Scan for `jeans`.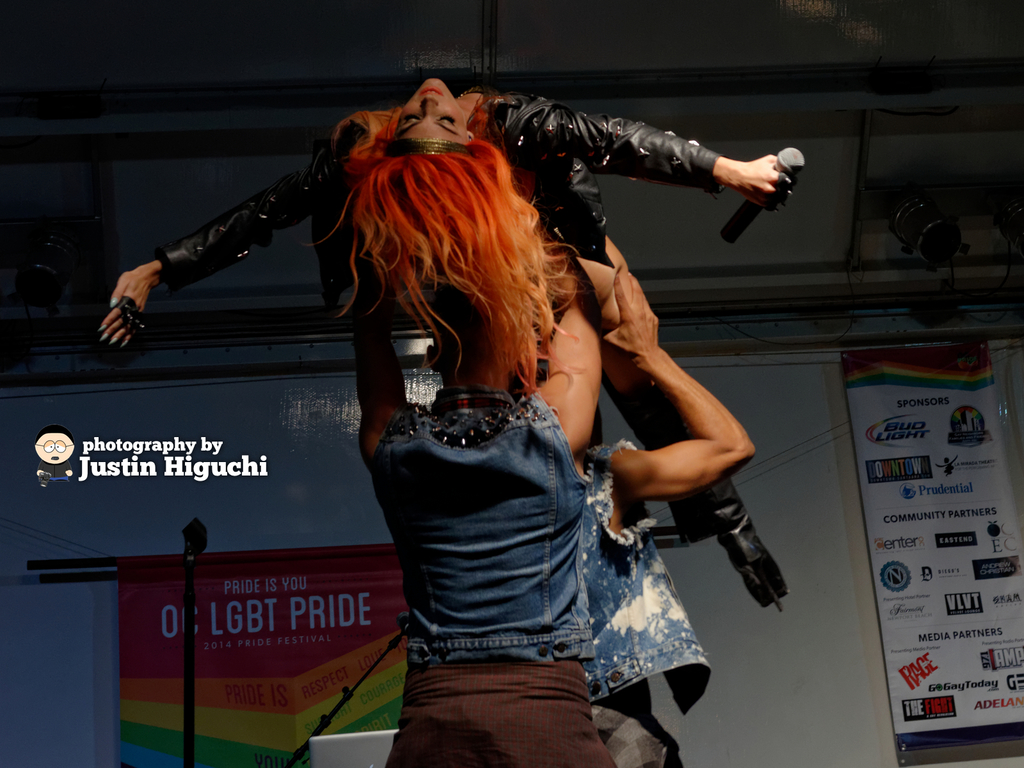
Scan result: (x1=367, y1=390, x2=594, y2=676).
